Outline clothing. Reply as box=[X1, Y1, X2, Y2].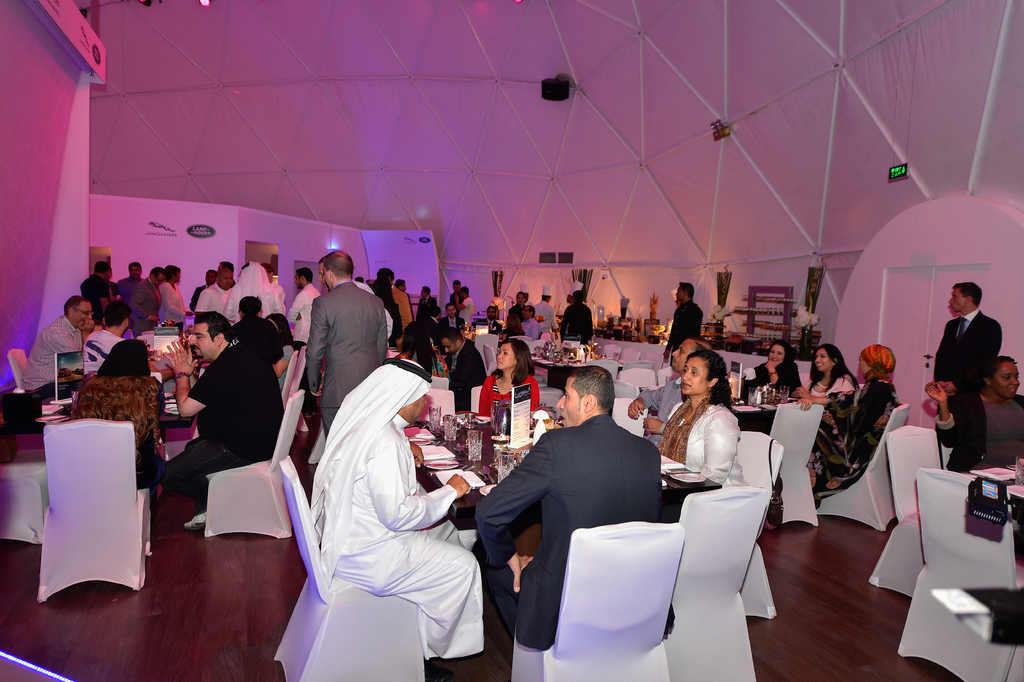
box=[801, 372, 856, 398].
